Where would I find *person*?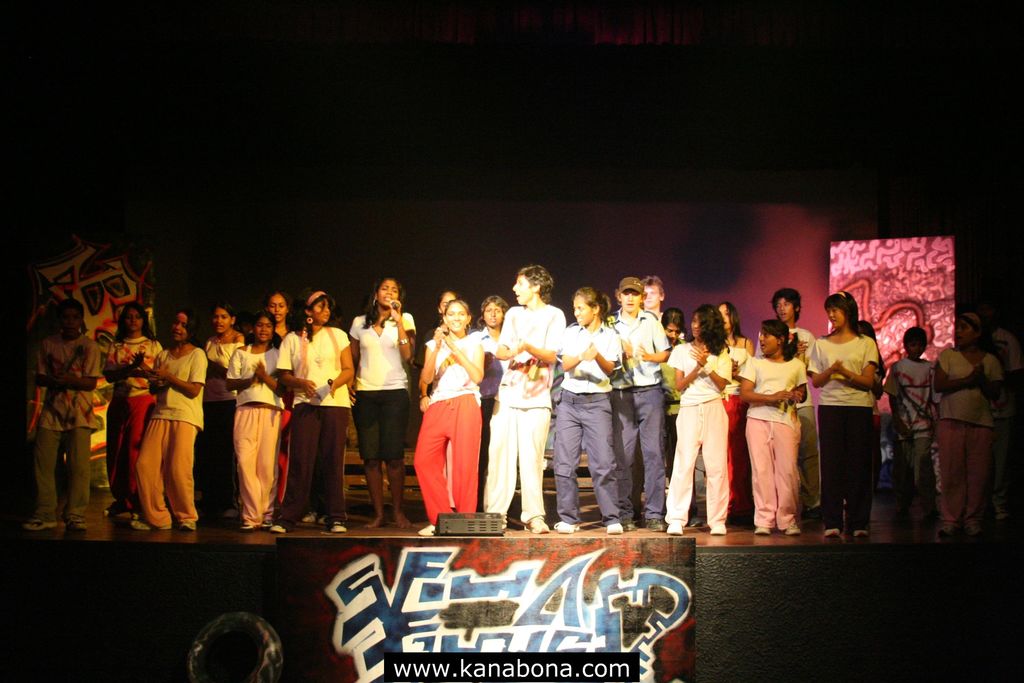
At (604, 279, 669, 532).
